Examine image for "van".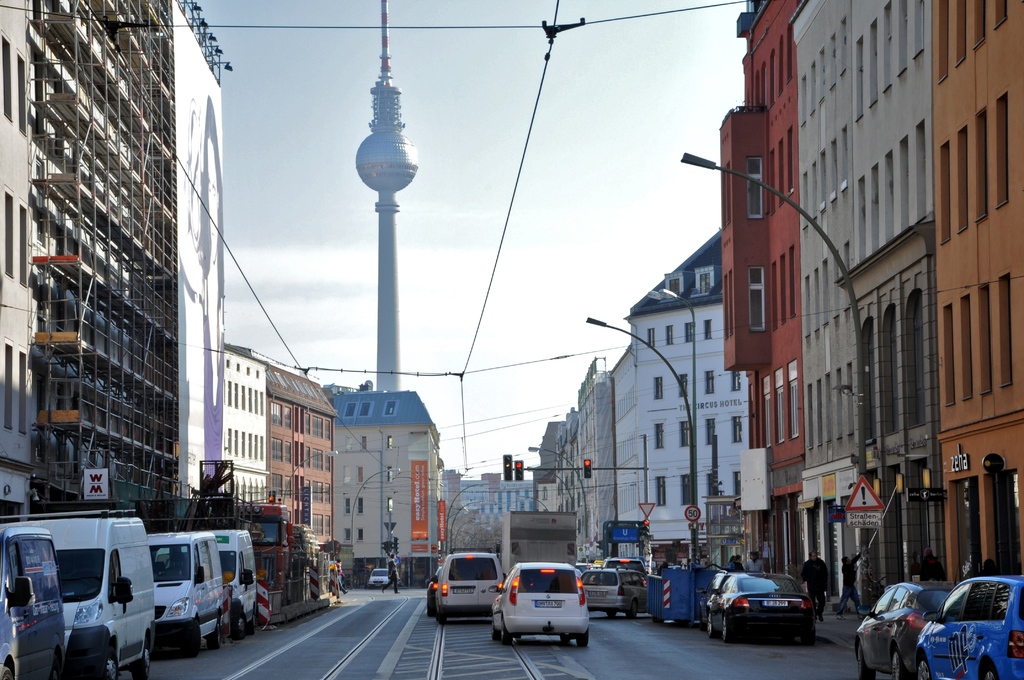
Examination result: l=430, t=550, r=506, b=621.
